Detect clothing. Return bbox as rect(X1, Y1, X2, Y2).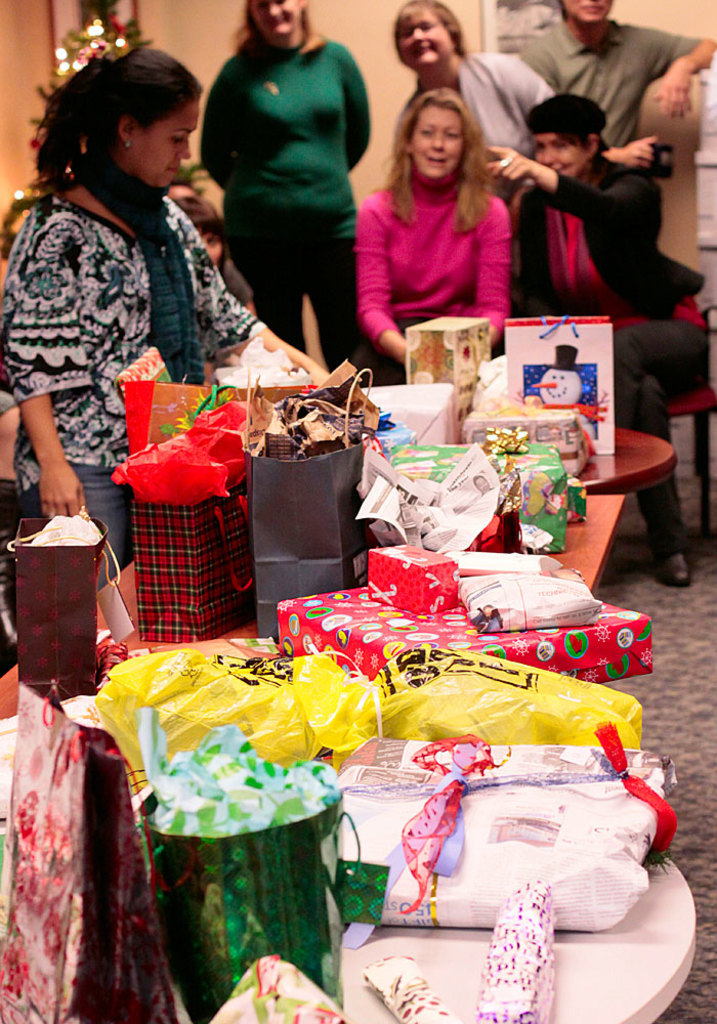
rect(513, 17, 716, 257).
